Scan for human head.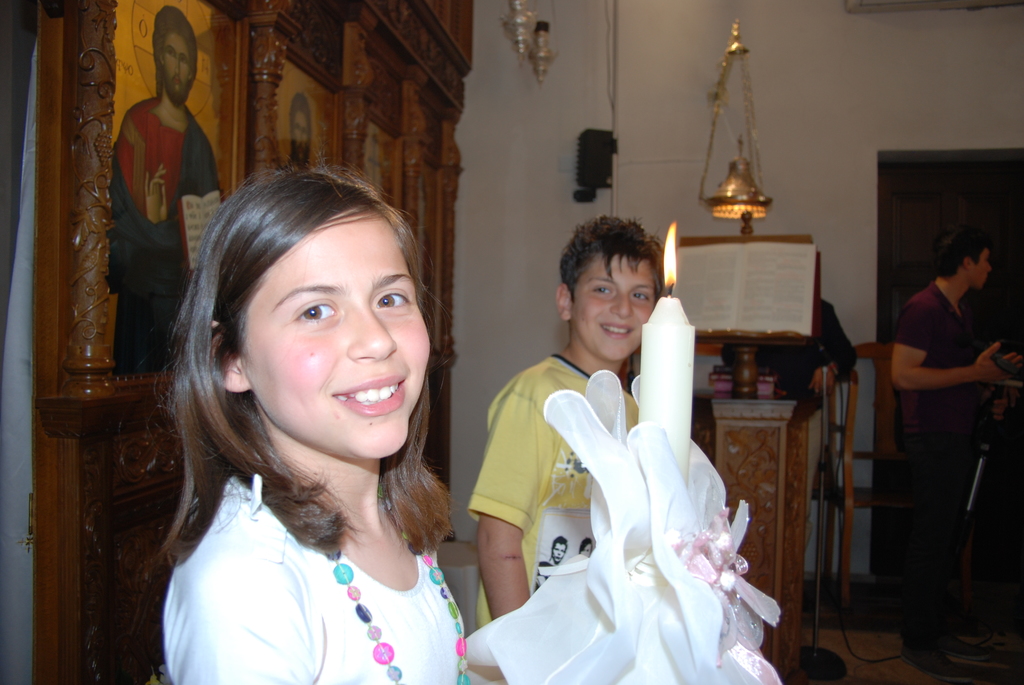
Scan result: detection(168, 161, 451, 482).
